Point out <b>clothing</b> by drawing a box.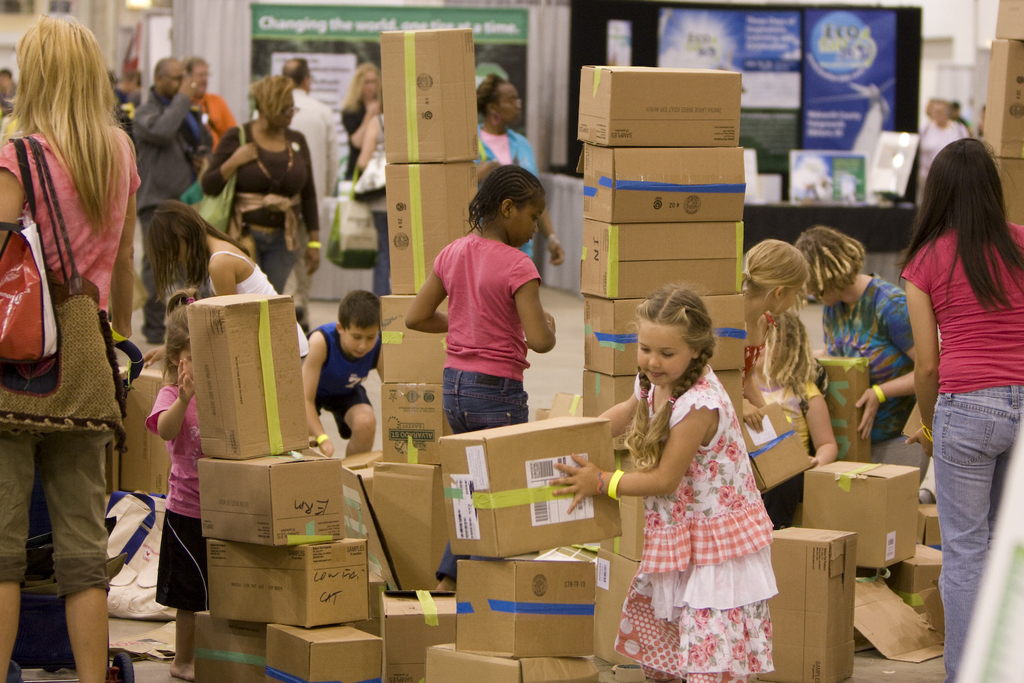
821:271:913:441.
